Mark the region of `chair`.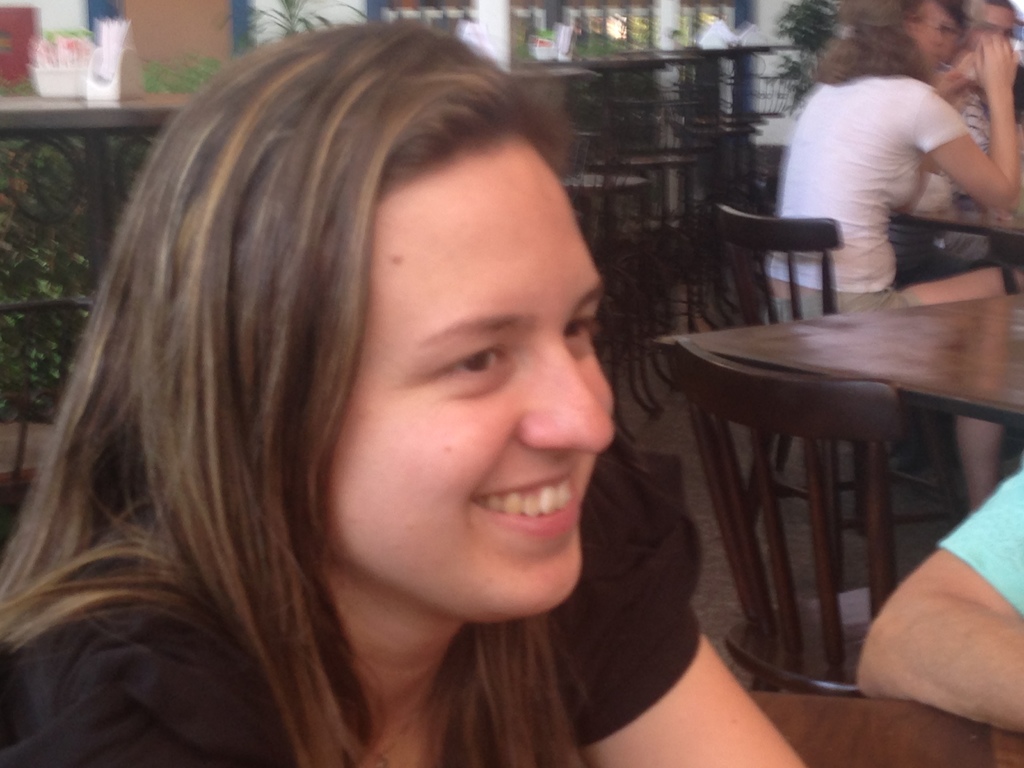
Region: [left=0, top=299, right=91, bottom=526].
